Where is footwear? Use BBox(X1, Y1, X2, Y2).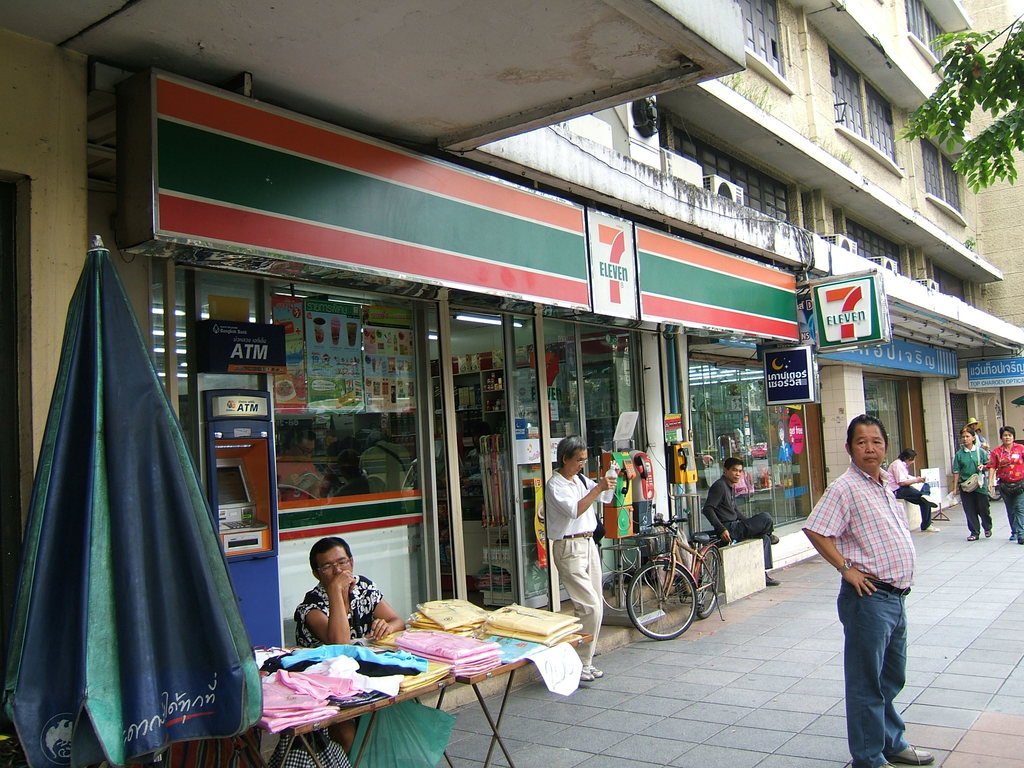
BBox(884, 737, 940, 765).
